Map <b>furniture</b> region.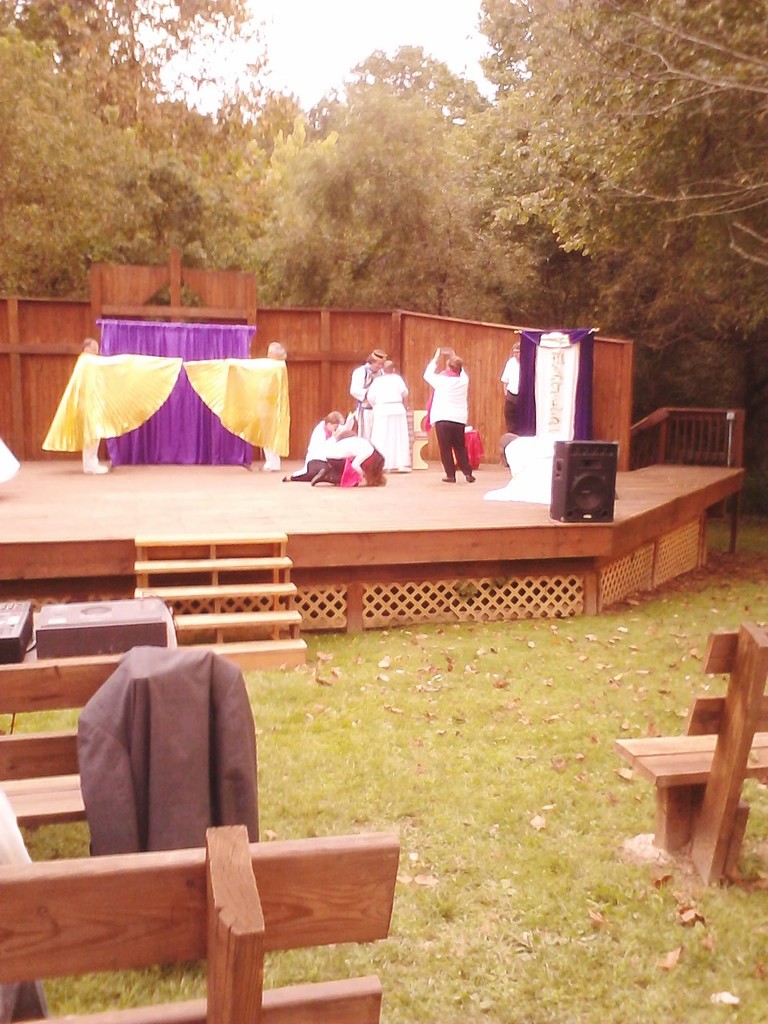
Mapped to l=0, t=816, r=399, b=1023.
